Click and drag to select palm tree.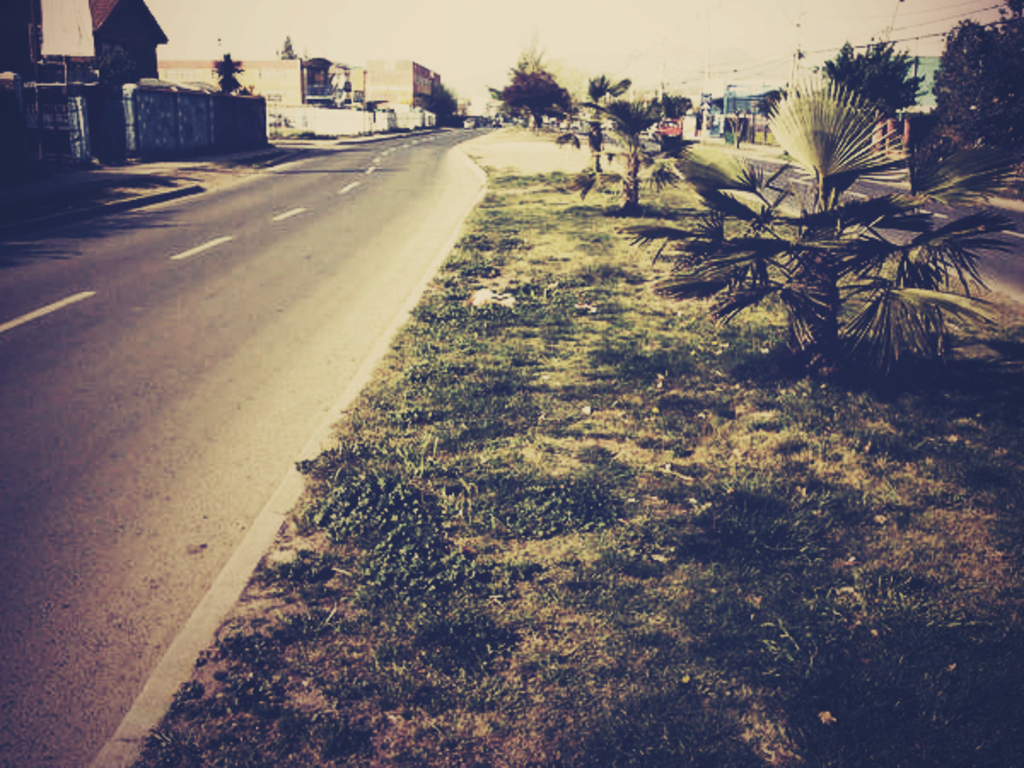
Selection: 659:87:981:396.
